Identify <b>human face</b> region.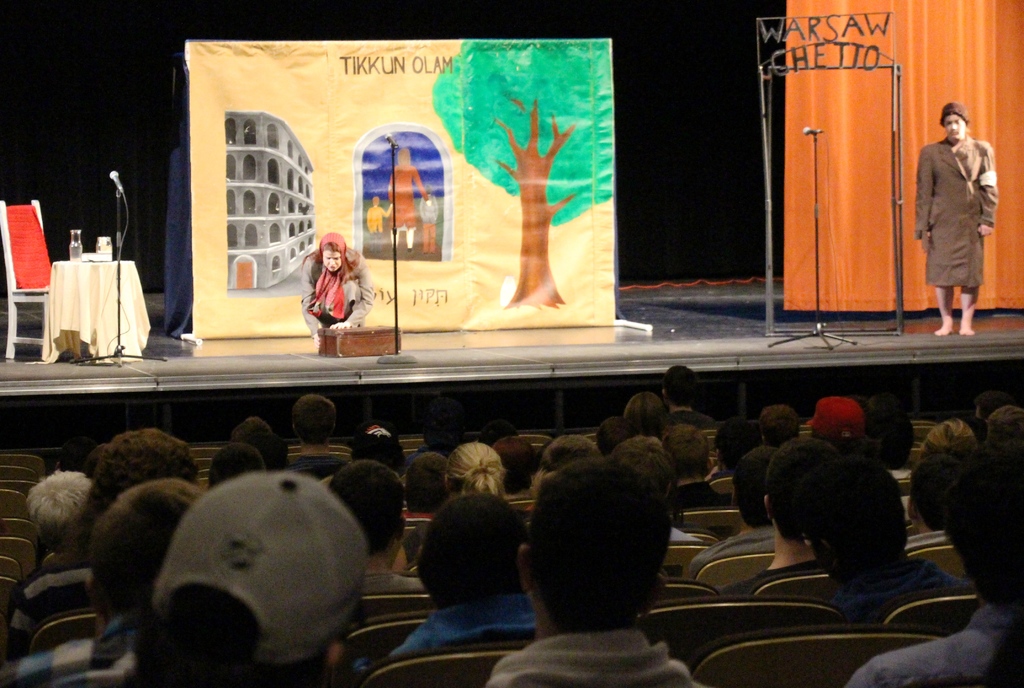
Region: select_region(941, 112, 964, 140).
